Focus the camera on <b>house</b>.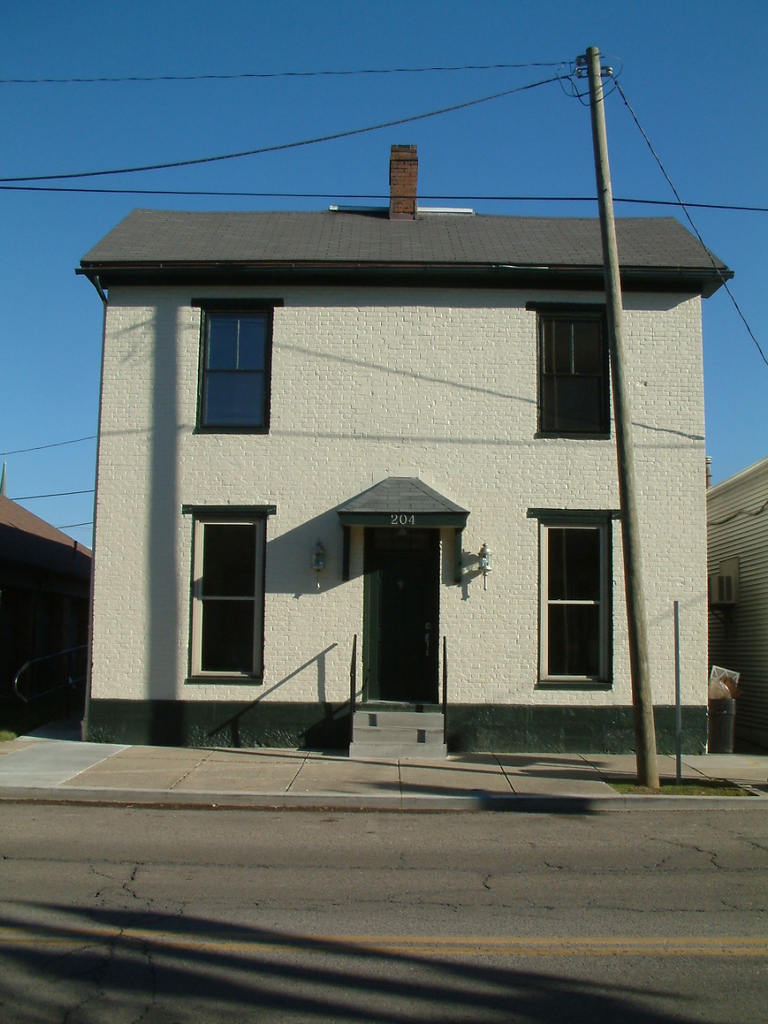
Focus region: bbox=[74, 141, 740, 753].
